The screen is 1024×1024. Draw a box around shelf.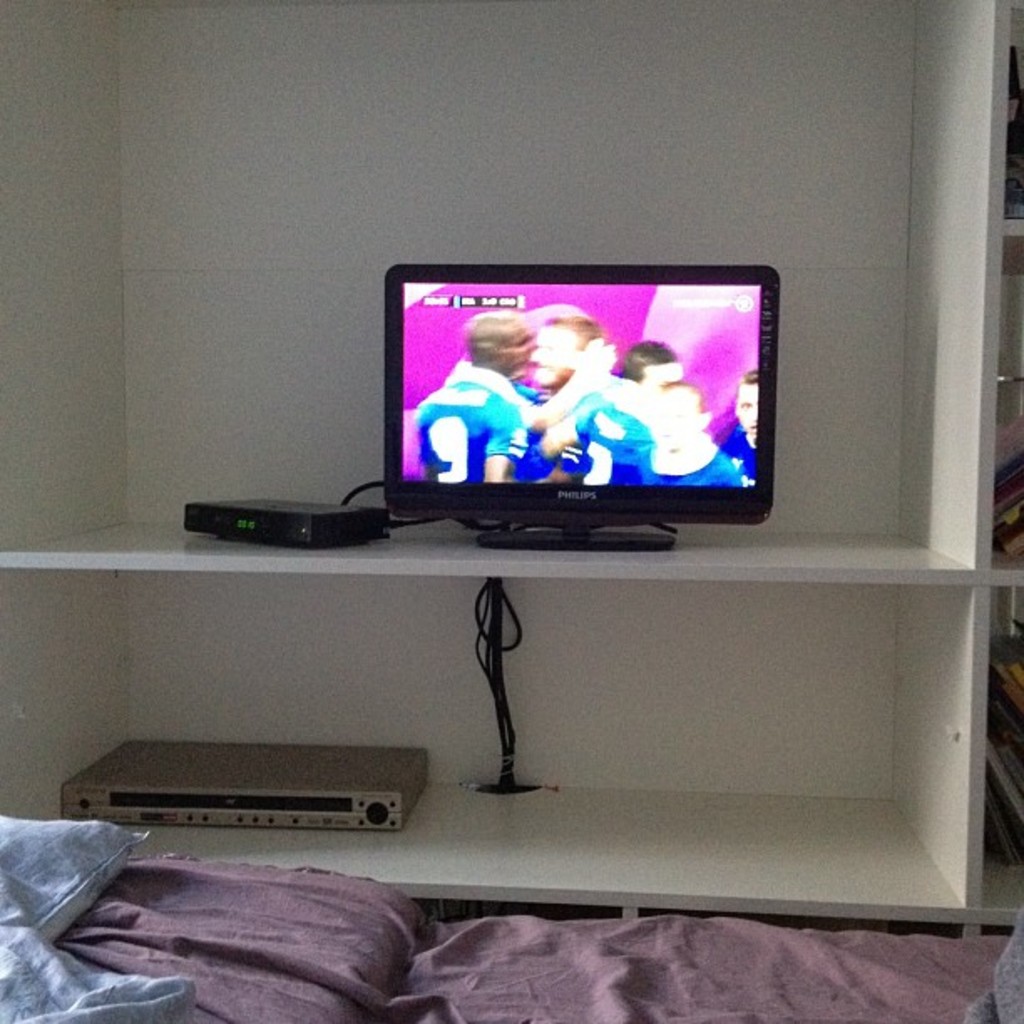
left=0, top=0, right=1011, bottom=581.
